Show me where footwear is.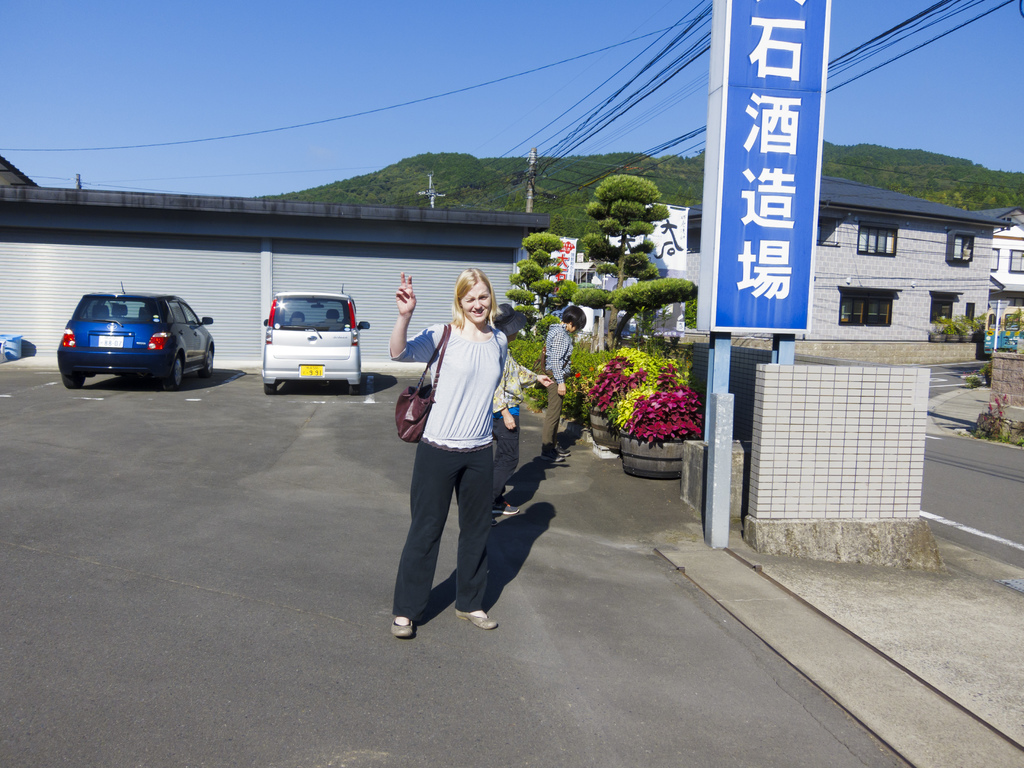
footwear is at {"left": 493, "top": 497, "right": 523, "bottom": 516}.
